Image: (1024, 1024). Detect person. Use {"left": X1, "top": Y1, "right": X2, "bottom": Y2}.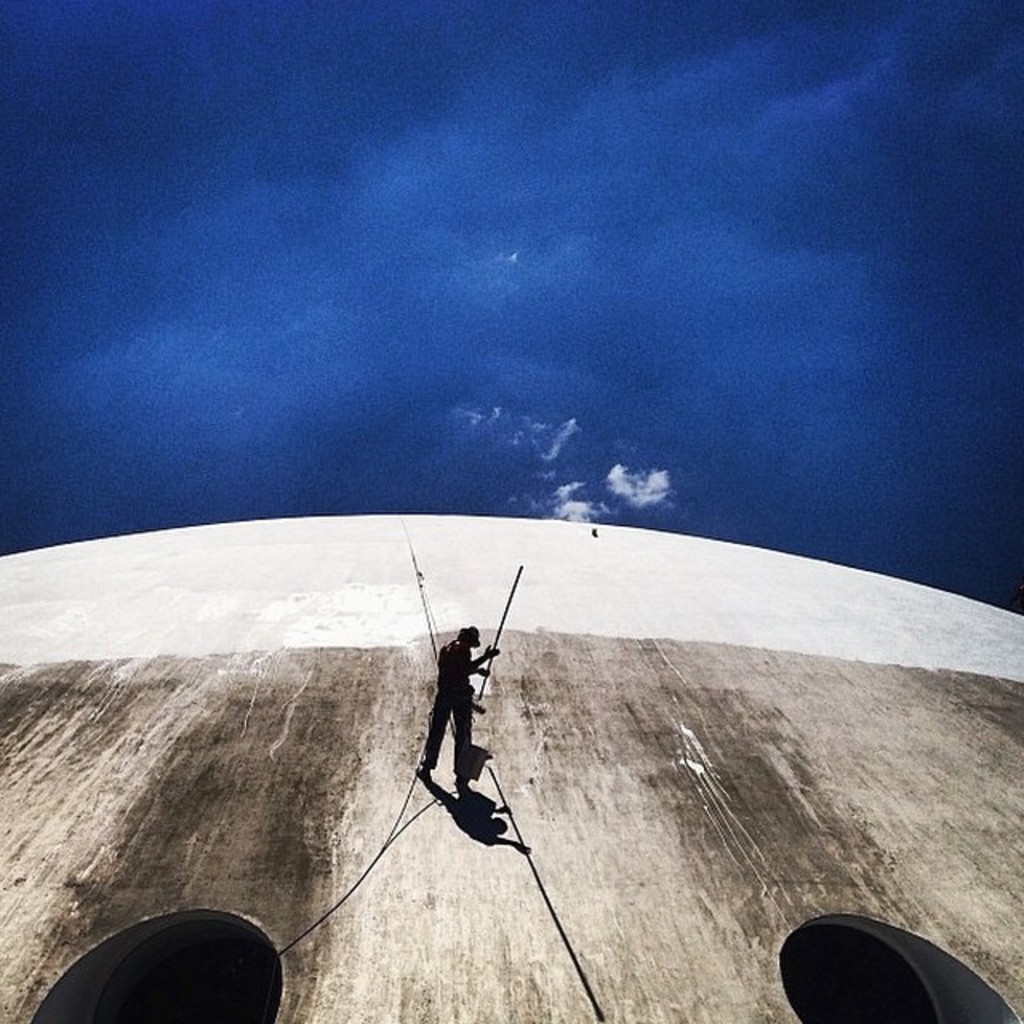
{"left": 416, "top": 627, "right": 499, "bottom": 794}.
